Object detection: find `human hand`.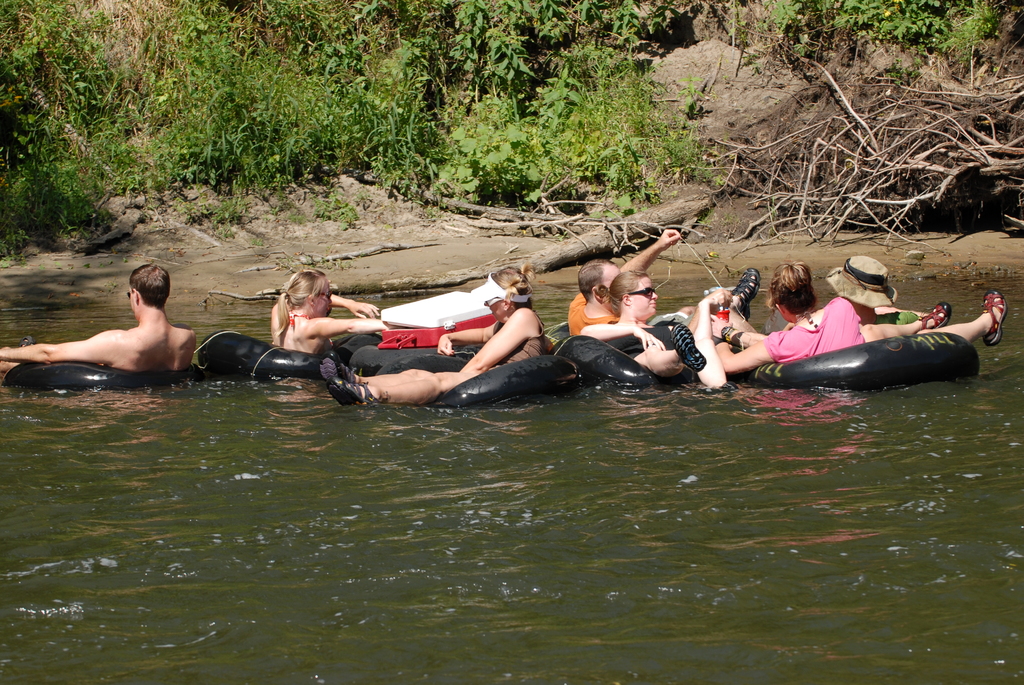
select_region(707, 287, 732, 307).
